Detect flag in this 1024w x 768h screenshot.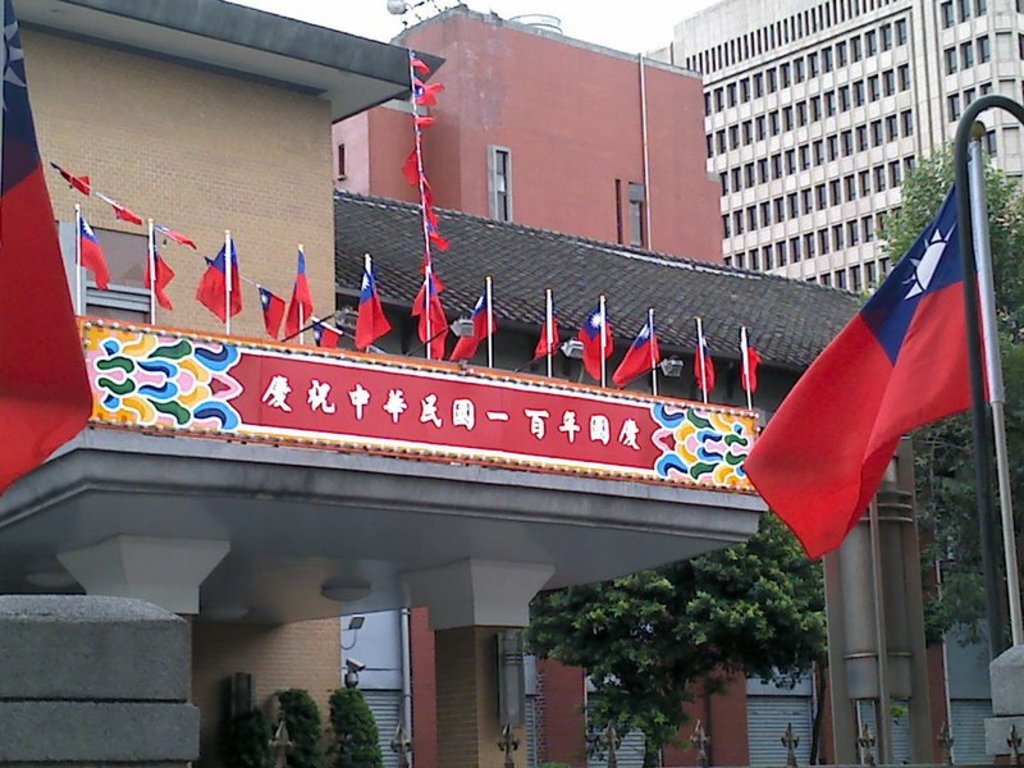
Detection: box(397, 45, 431, 78).
